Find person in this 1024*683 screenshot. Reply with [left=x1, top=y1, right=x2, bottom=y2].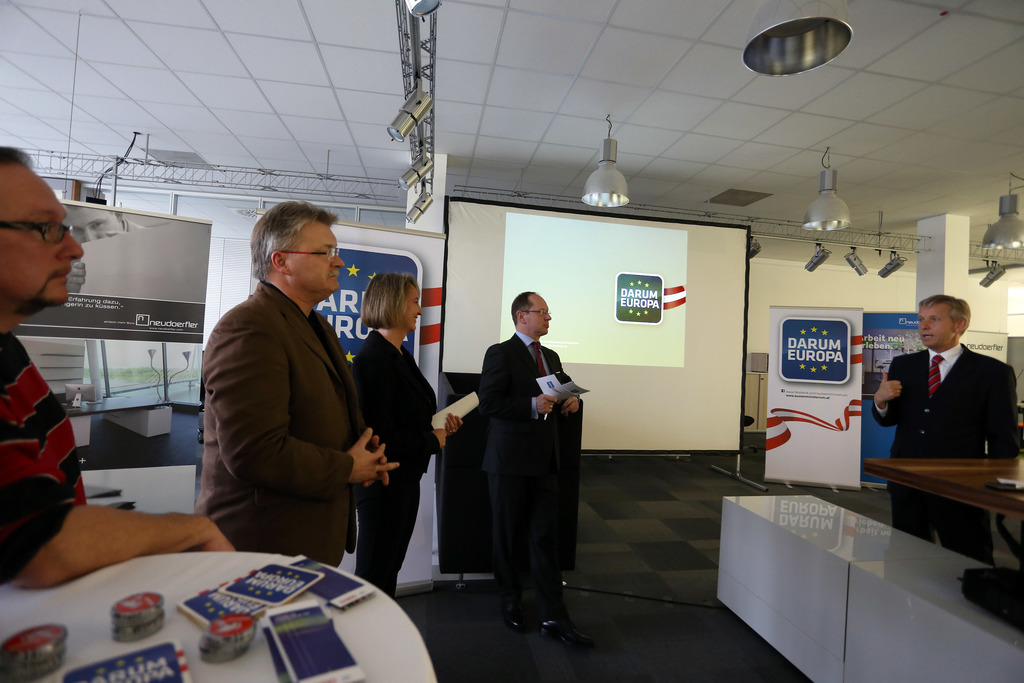
[left=871, top=295, right=1022, bottom=561].
